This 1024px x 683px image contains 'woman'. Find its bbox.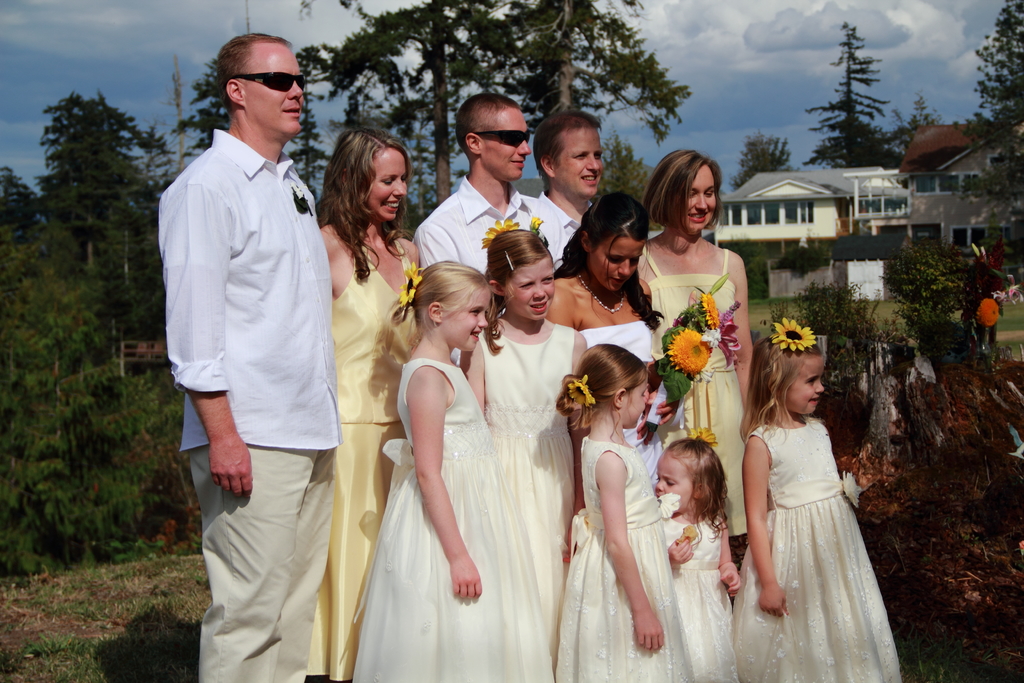
box=[639, 156, 759, 456].
